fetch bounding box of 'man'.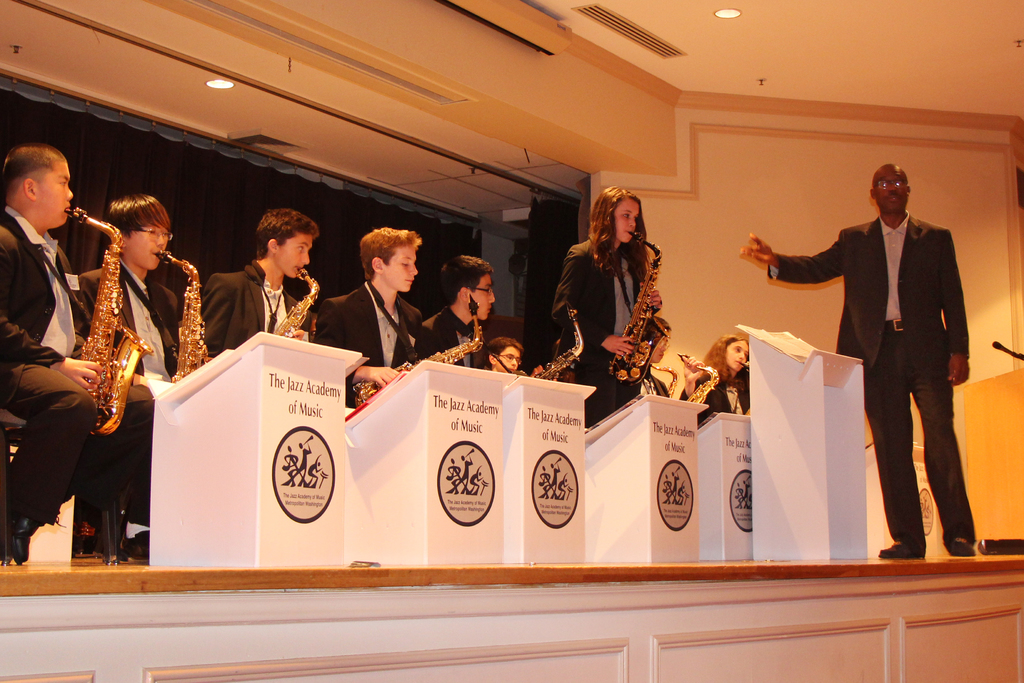
Bbox: x1=313, y1=226, x2=445, y2=404.
